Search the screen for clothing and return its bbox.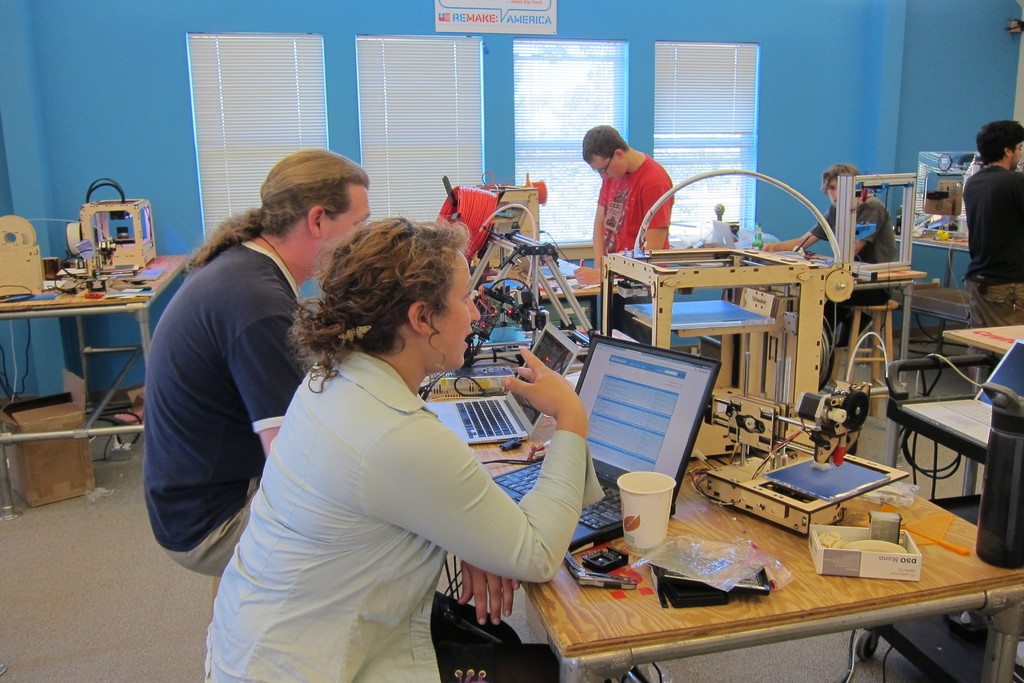
Found: detection(597, 151, 675, 346).
